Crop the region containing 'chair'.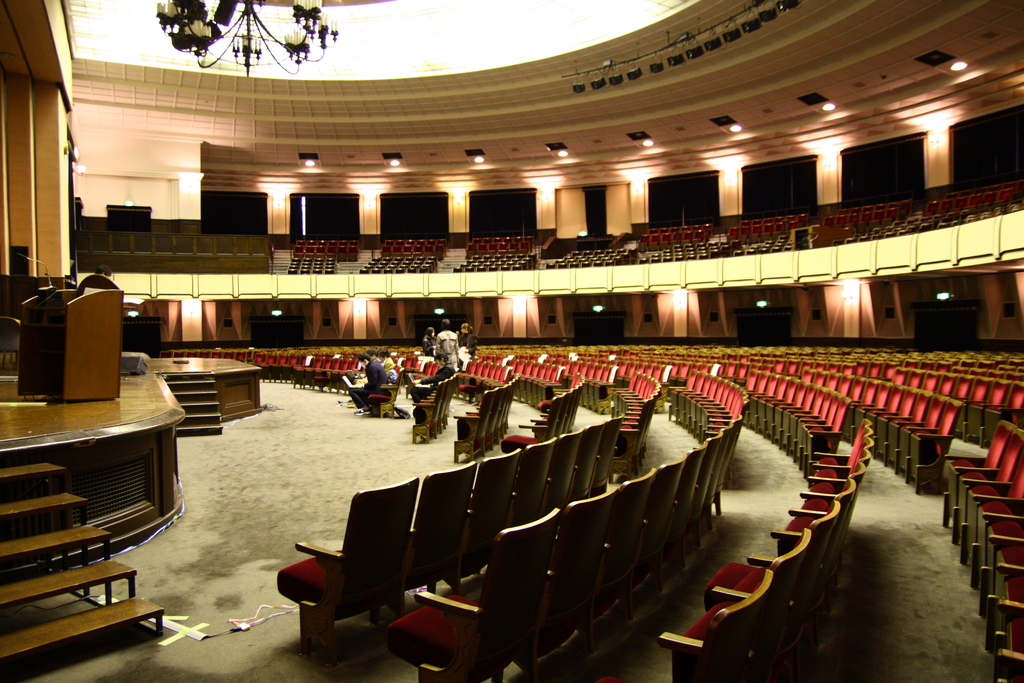
Crop region: {"x1": 808, "y1": 452, "x2": 870, "y2": 508}.
